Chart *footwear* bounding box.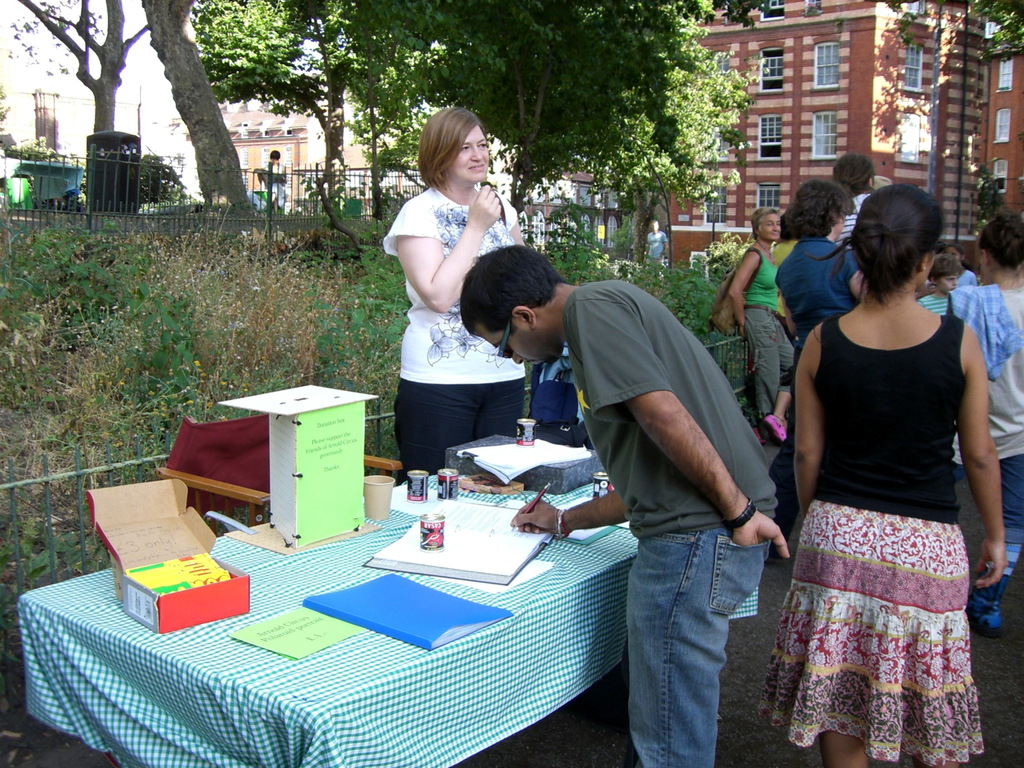
Charted: {"x1": 967, "y1": 548, "x2": 1021, "y2": 634}.
